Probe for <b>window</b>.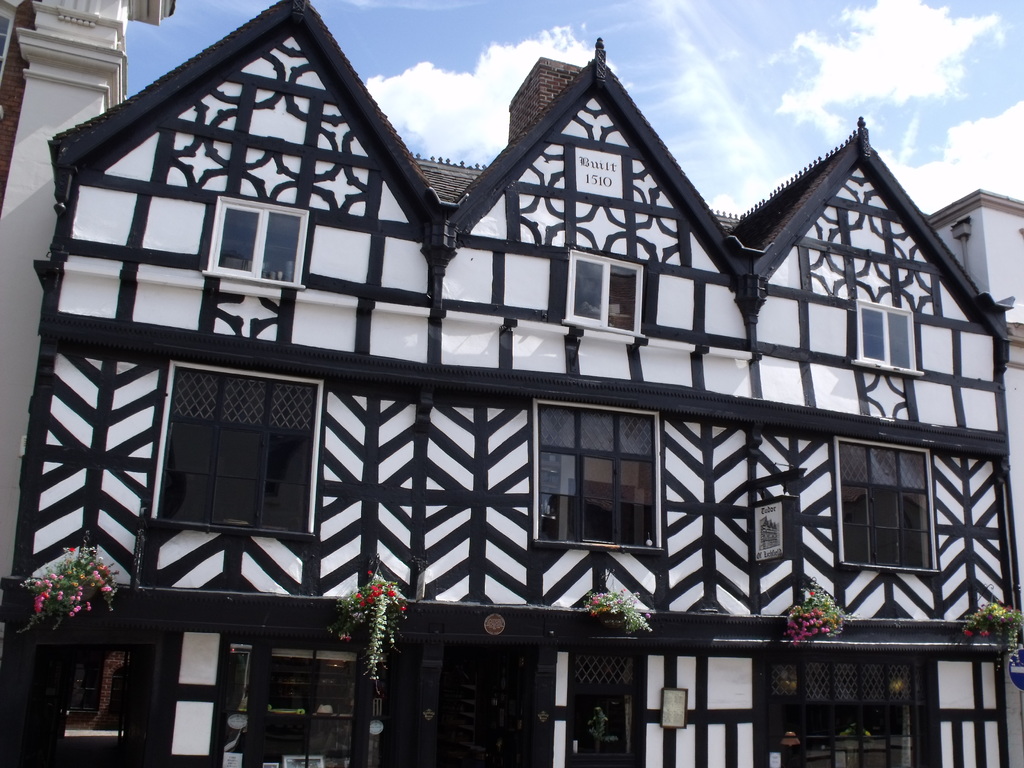
Probe result: left=840, top=441, right=940, bottom=577.
